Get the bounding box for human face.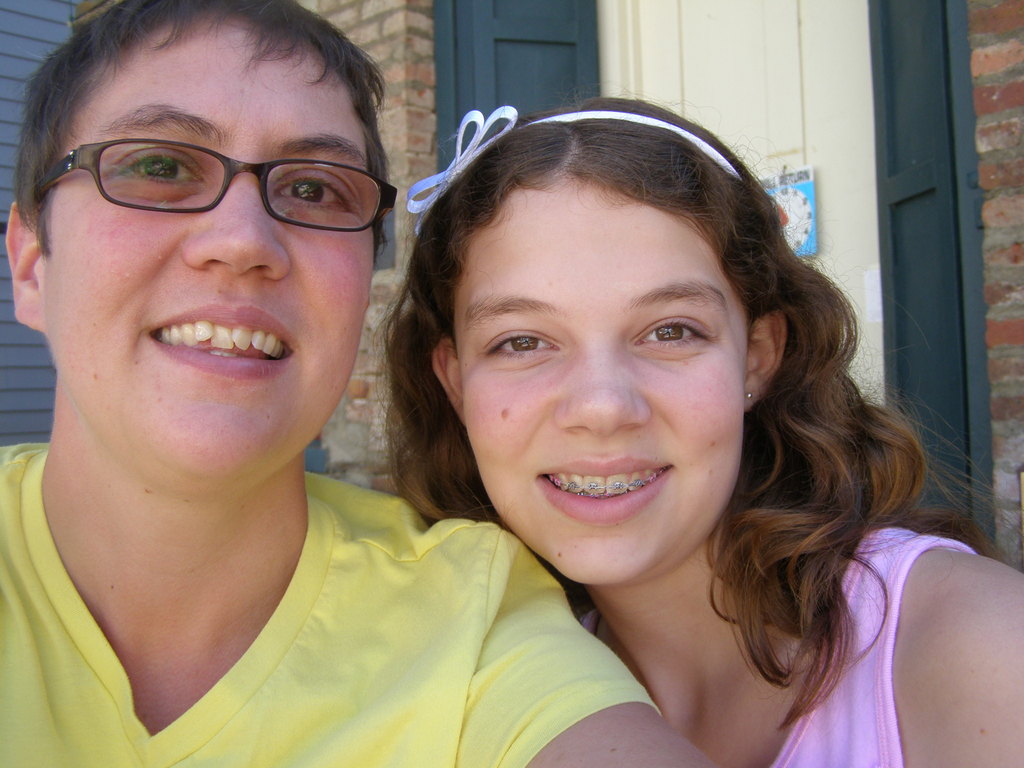
select_region(460, 175, 749, 586).
